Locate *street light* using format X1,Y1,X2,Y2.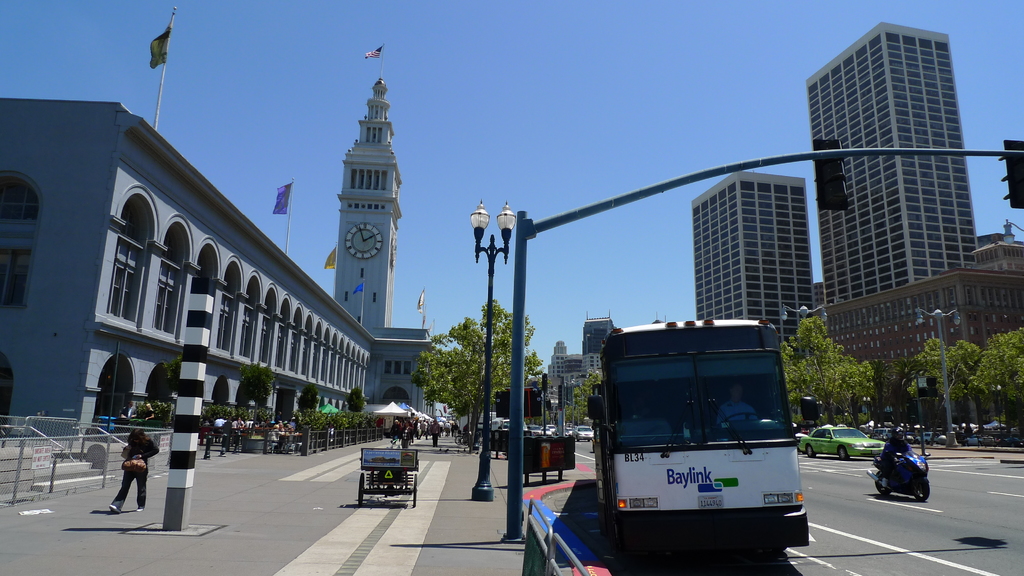
929,307,950,447.
